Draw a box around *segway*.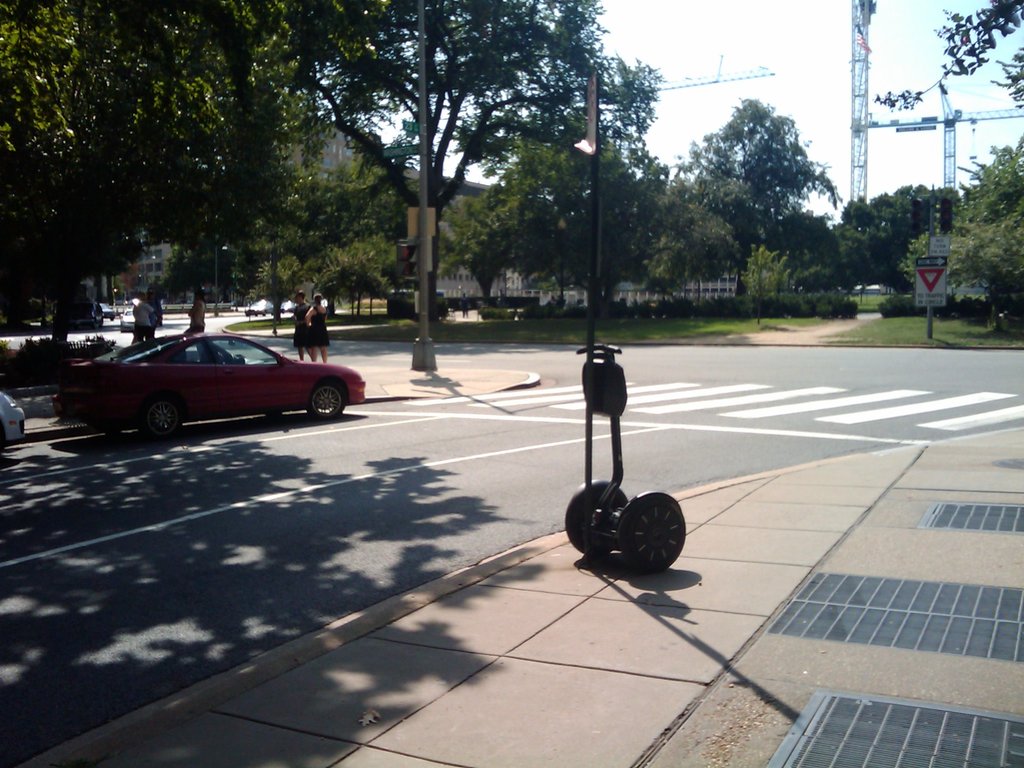
(left=566, top=344, right=687, bottom=573).
